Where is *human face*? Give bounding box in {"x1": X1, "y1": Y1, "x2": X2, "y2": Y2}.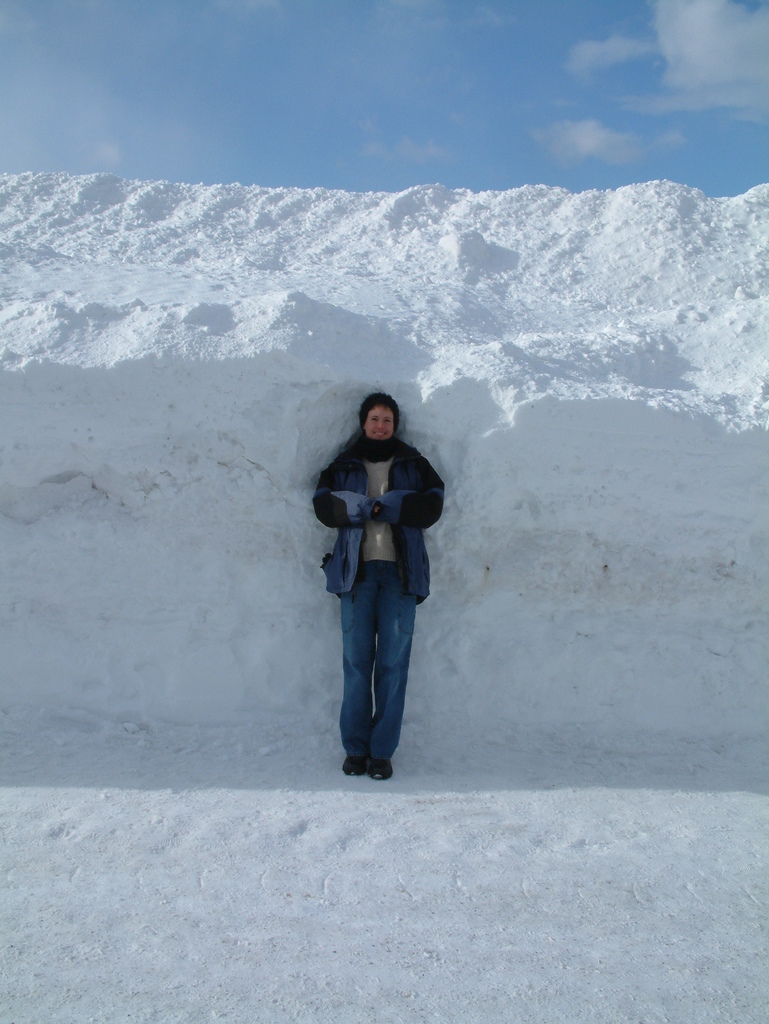
{"x1": 363, "y1": 402, "x2": 395, "y2": 444}.
